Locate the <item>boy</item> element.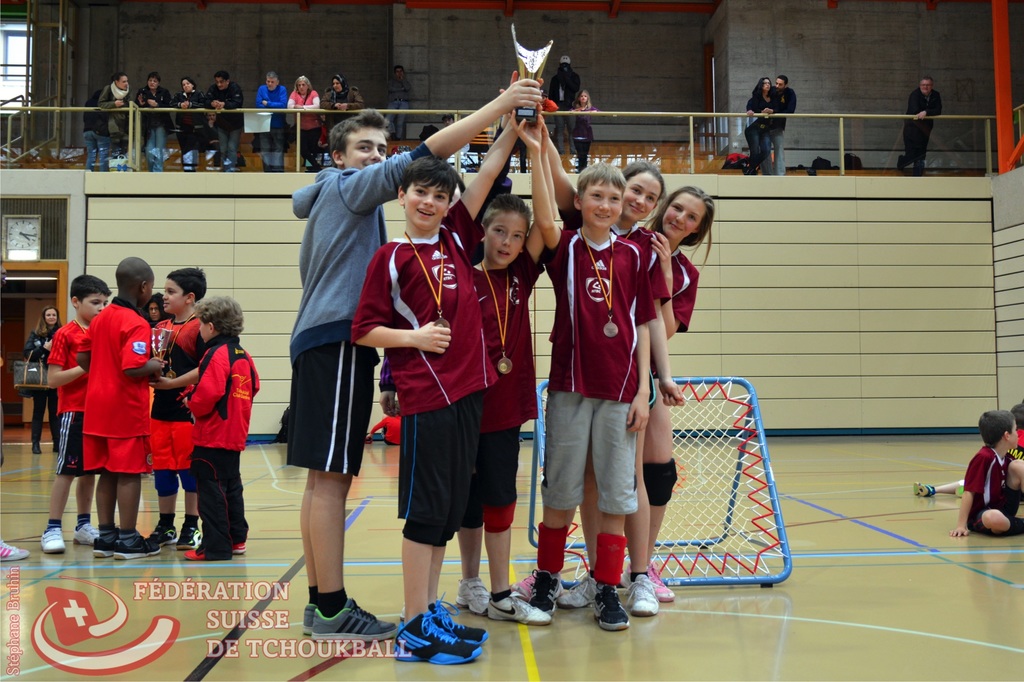
Element bbox: 141,268,210,552.
